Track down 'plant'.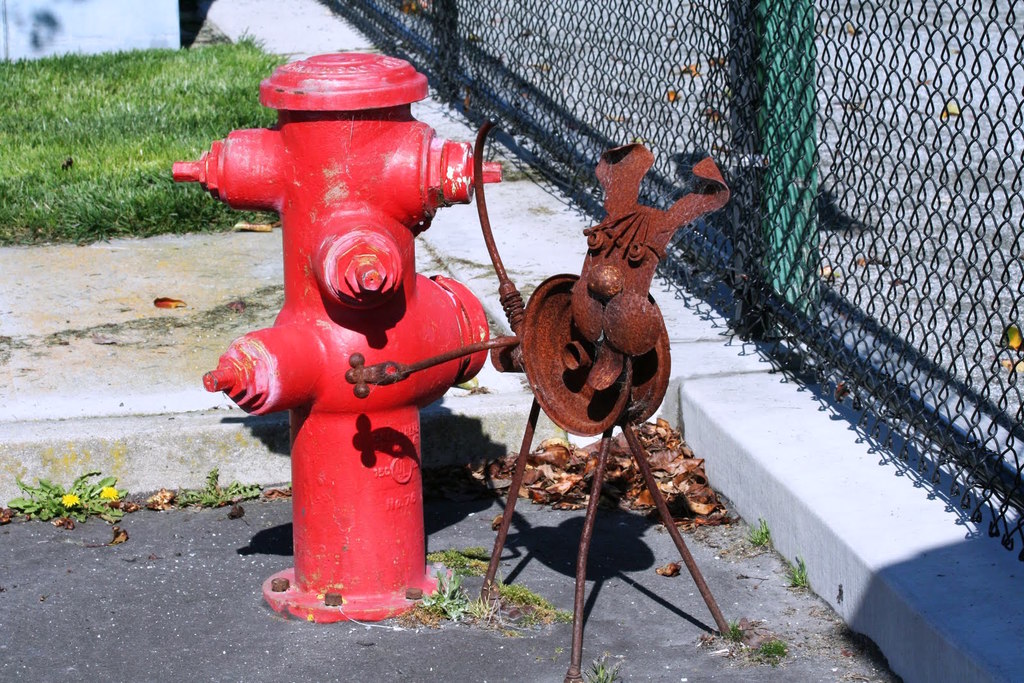
Tracked to [492,580,569,626].
